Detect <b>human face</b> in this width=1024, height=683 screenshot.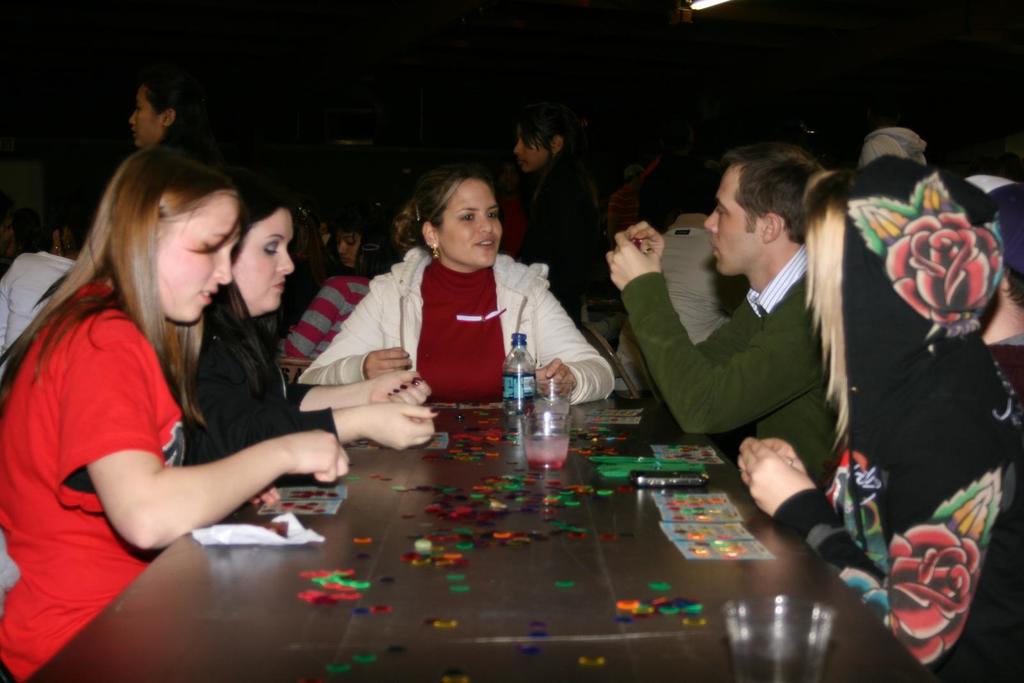
Detection: 157 194 239 326.
